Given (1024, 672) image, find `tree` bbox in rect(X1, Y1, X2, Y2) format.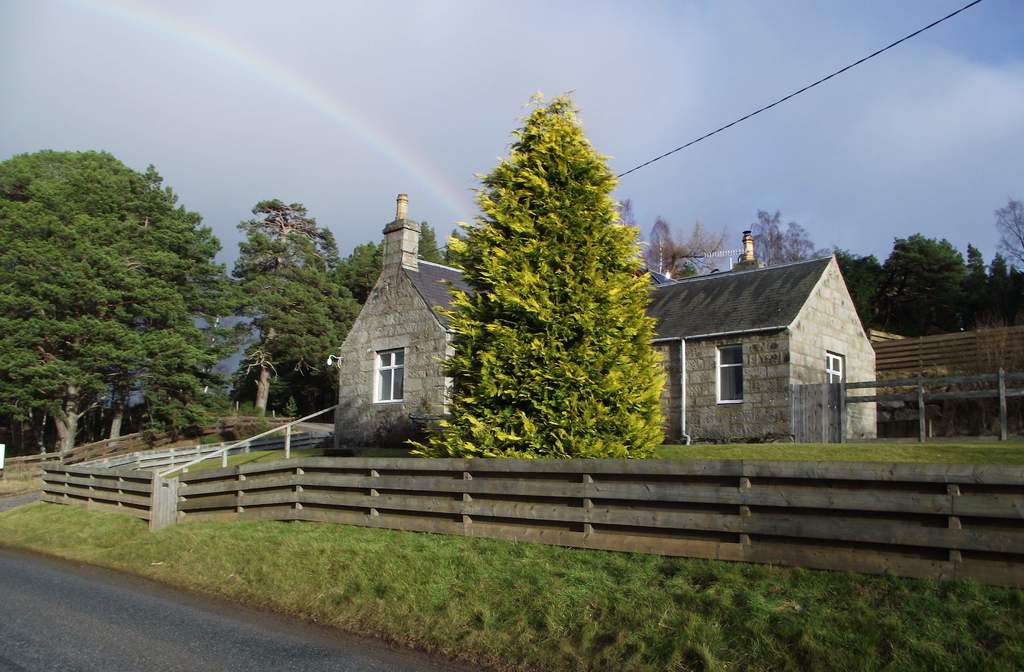
rect(983, 198, 1023, 272).
